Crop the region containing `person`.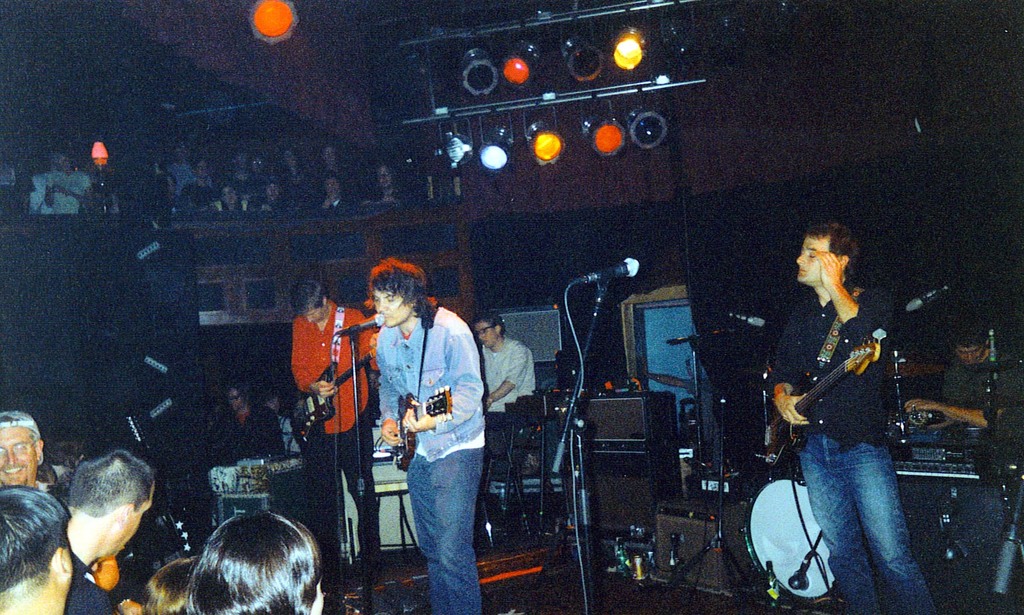
Crop region: (x1=474, y1=310, x2=538, y2=544).
